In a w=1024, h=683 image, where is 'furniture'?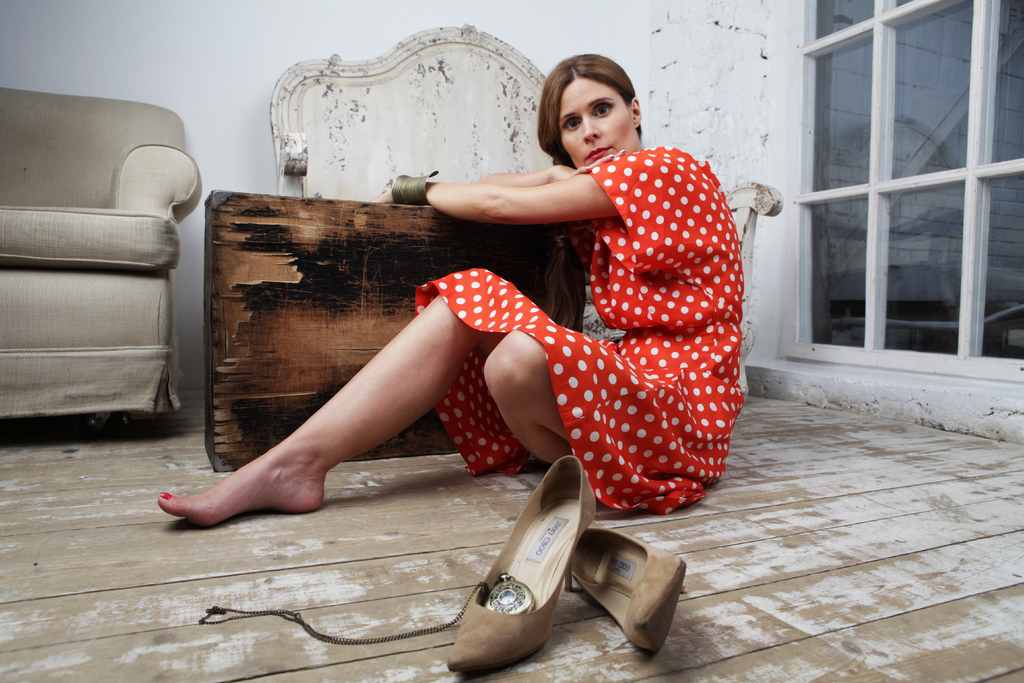
{"x1": 266, "y1": 21, "x2": 785, "y2": 404}.
